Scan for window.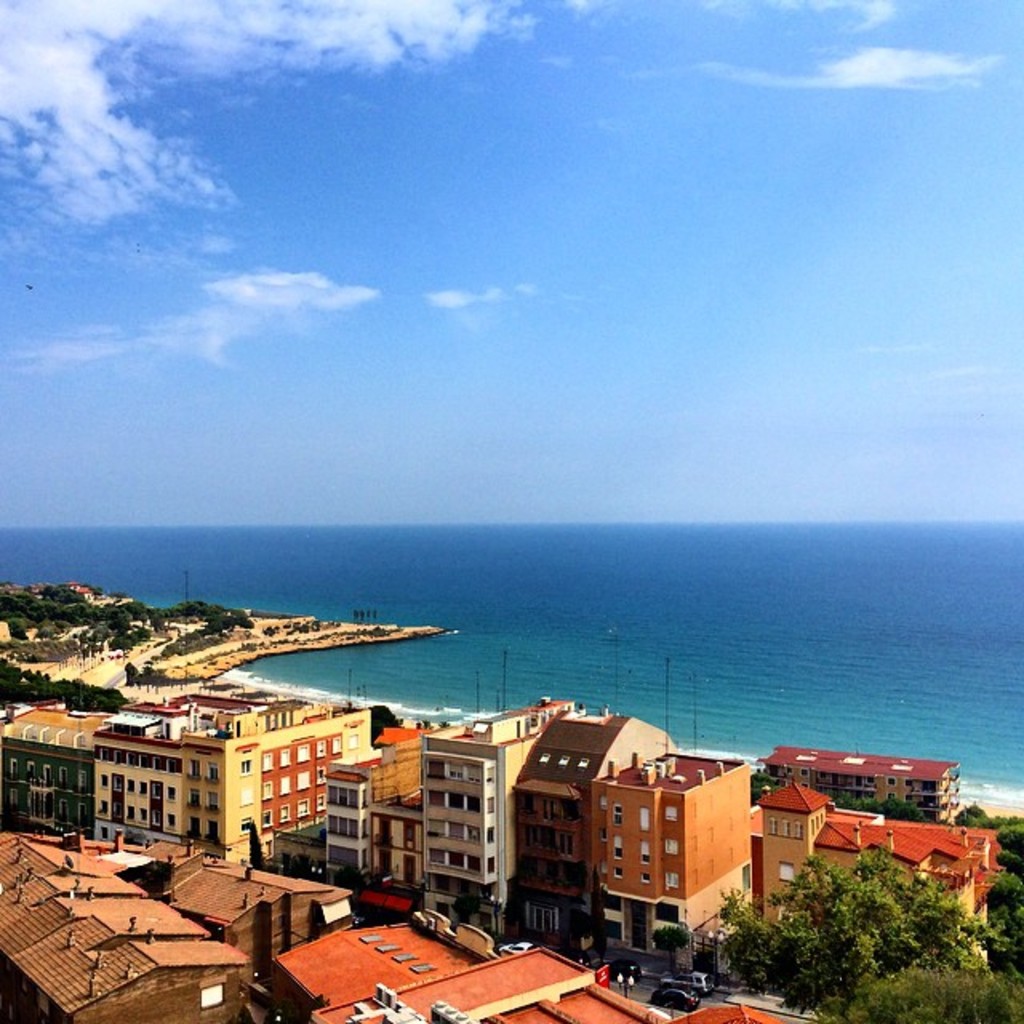
Scan result: Rect(666, 806, 680, 822).
